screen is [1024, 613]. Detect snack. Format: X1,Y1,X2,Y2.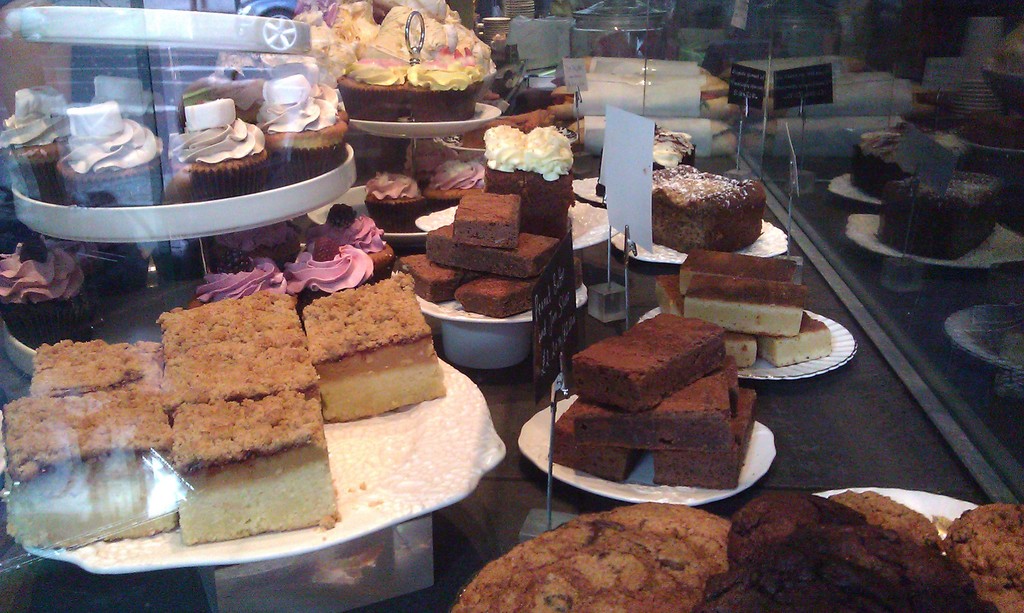
362,166,442,225.
